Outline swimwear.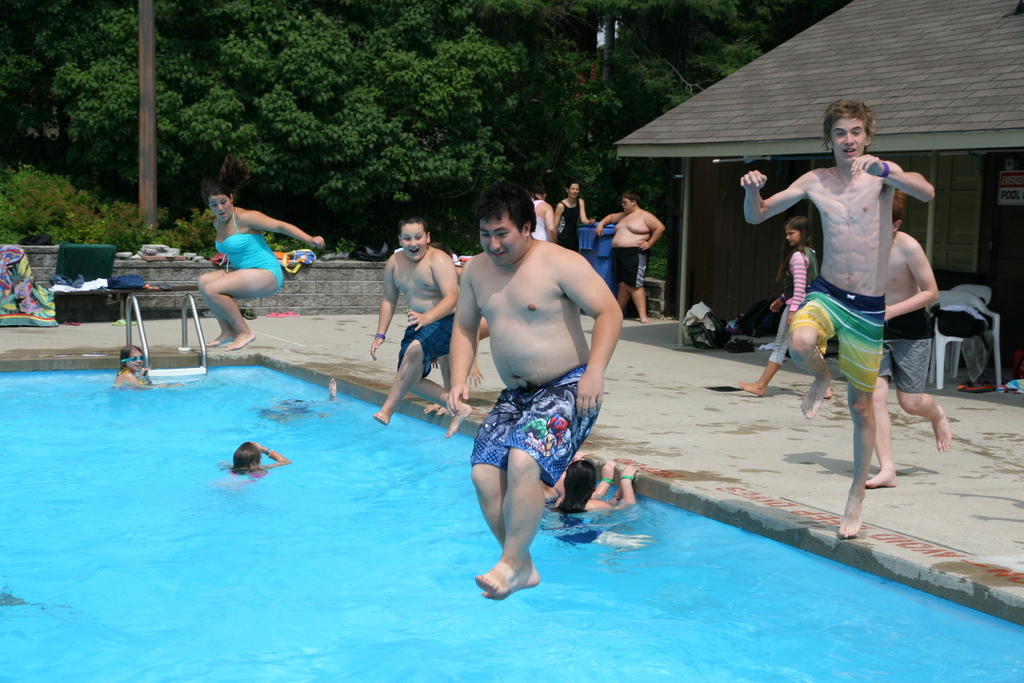
Outline: region(213, 204, 291, 295).
